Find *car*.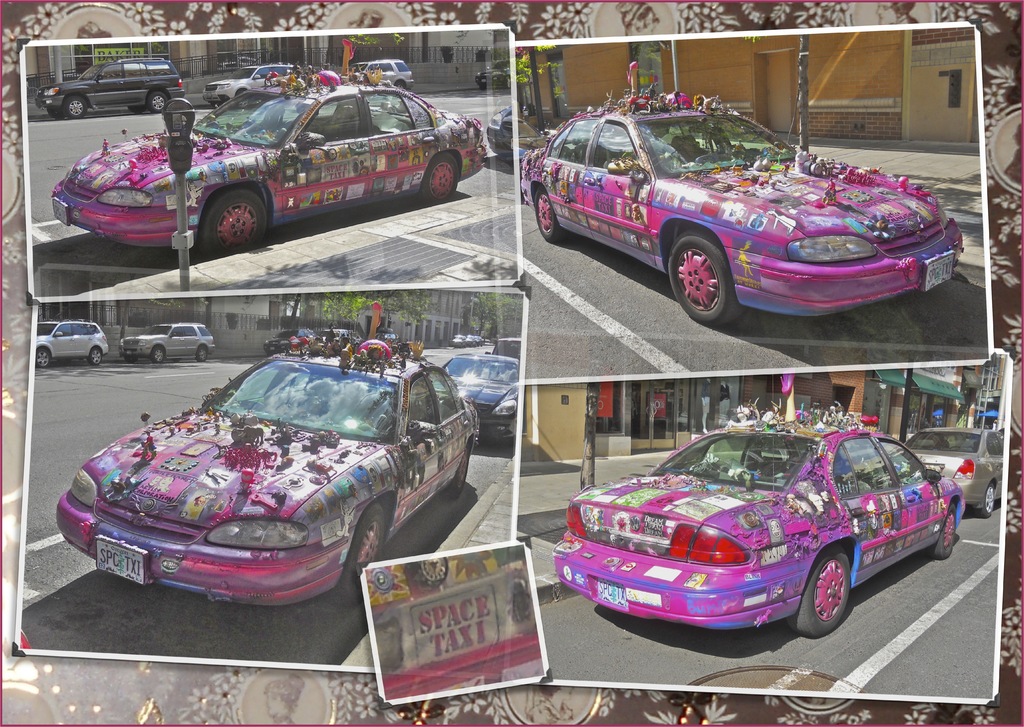
x1=518 y1=118 x2=569 y2=162.
